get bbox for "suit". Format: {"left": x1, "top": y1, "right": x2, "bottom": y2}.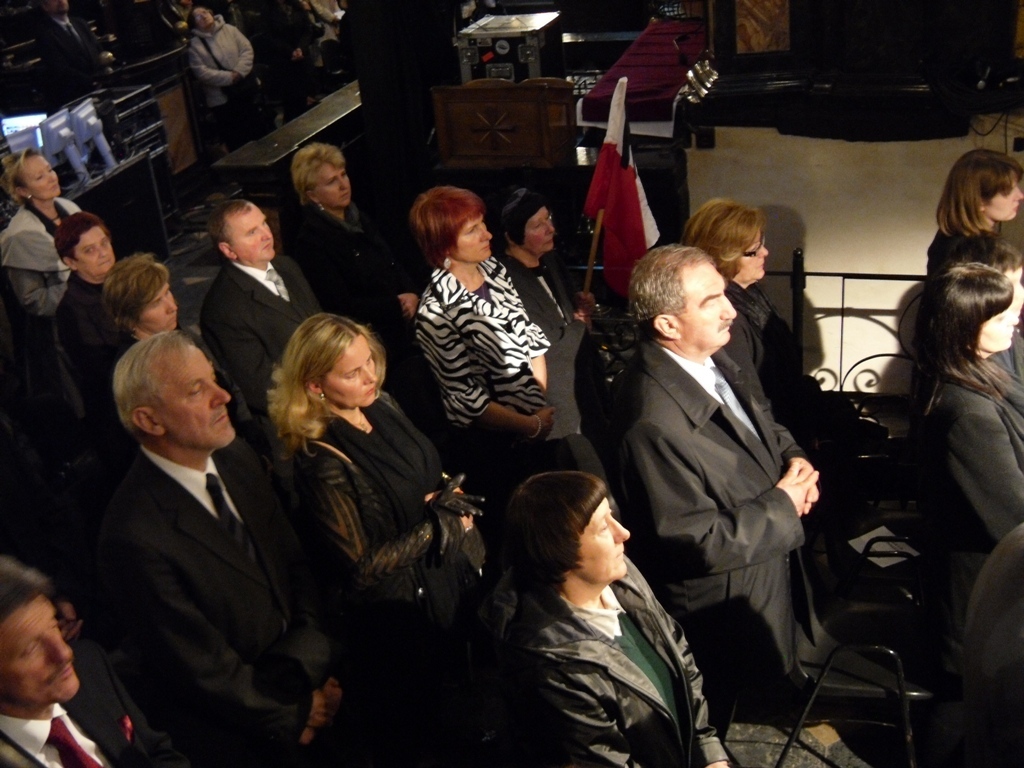
{"left": 101, "top": 439, "right": 348, "bottom": 767}.
